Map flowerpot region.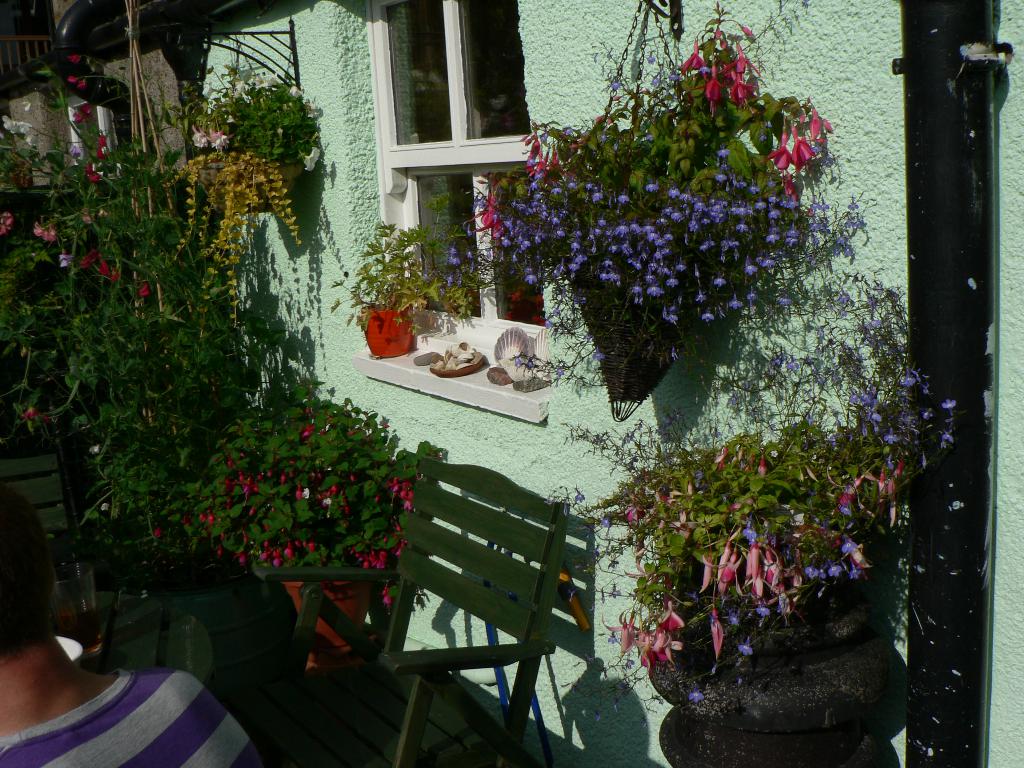
Mapped to [272,580,376,660].
